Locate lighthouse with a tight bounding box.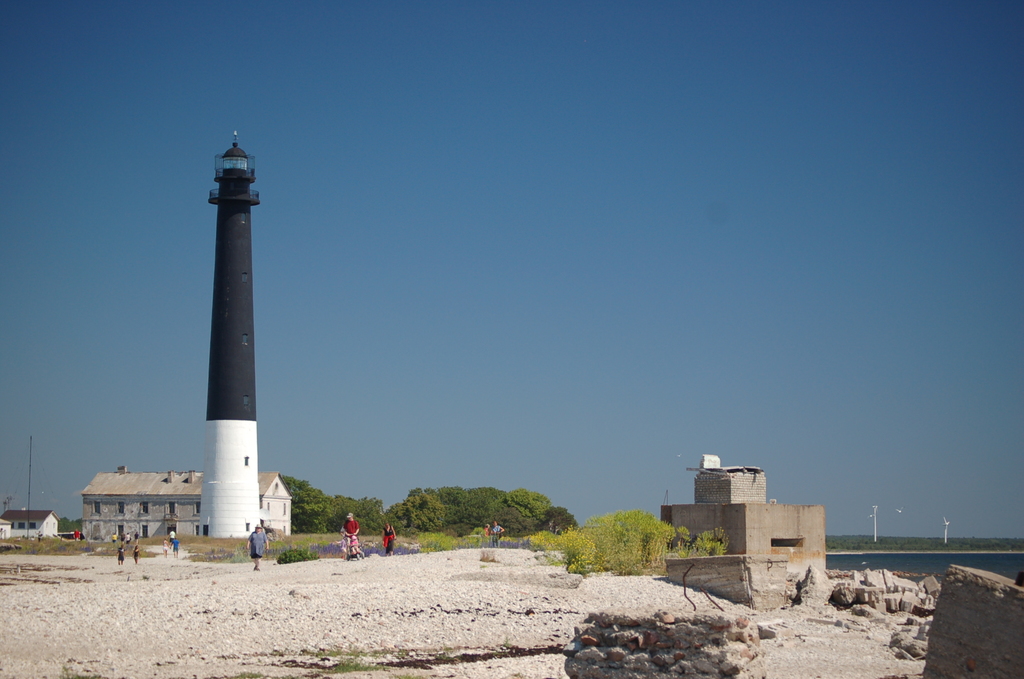
169:127:288:573.
